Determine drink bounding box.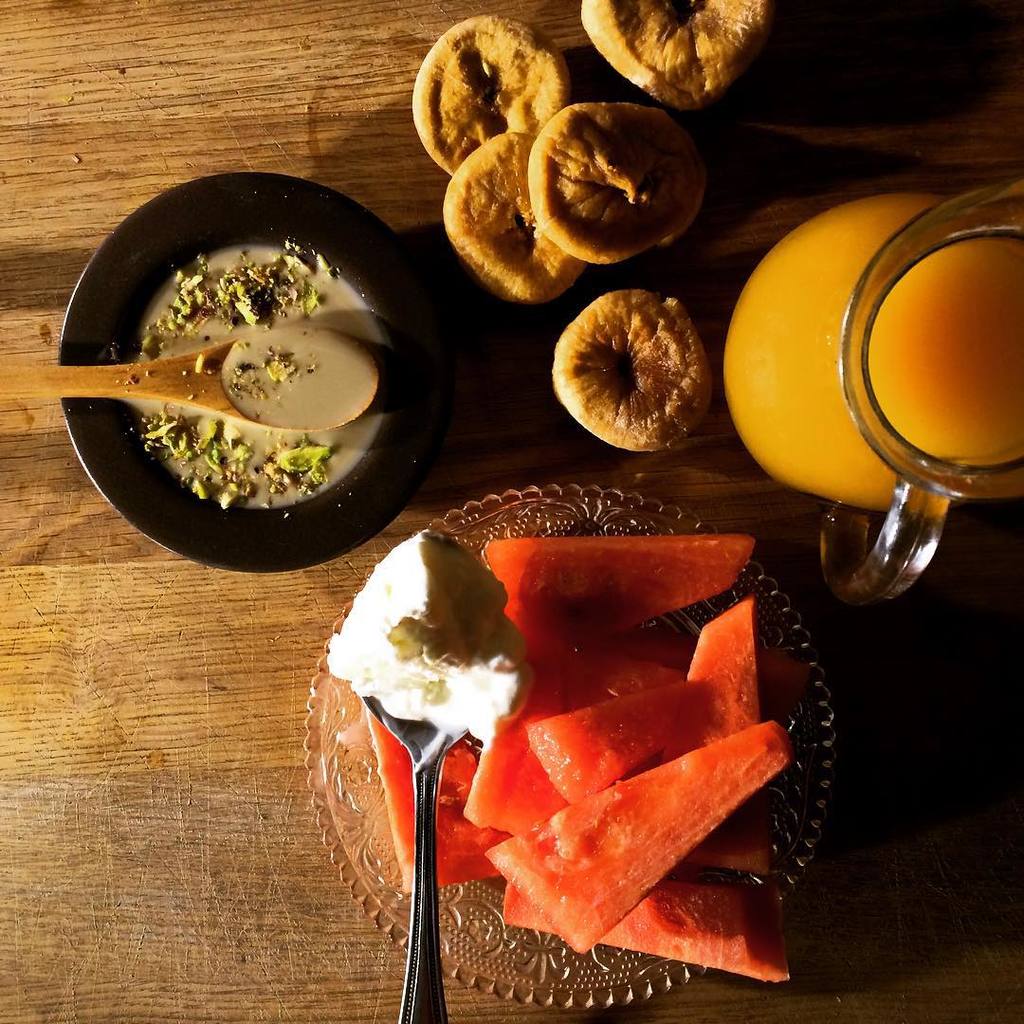
Determined: 718:191:1023:505.
